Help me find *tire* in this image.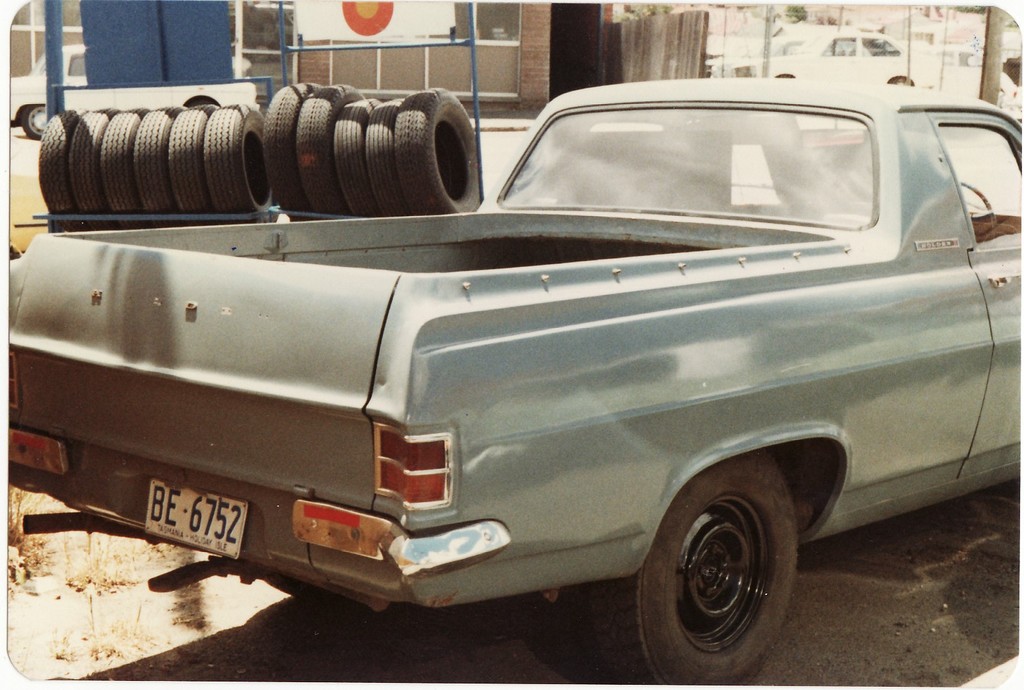
Found it: x1=265 y1=77 x2=319 y2=221.
